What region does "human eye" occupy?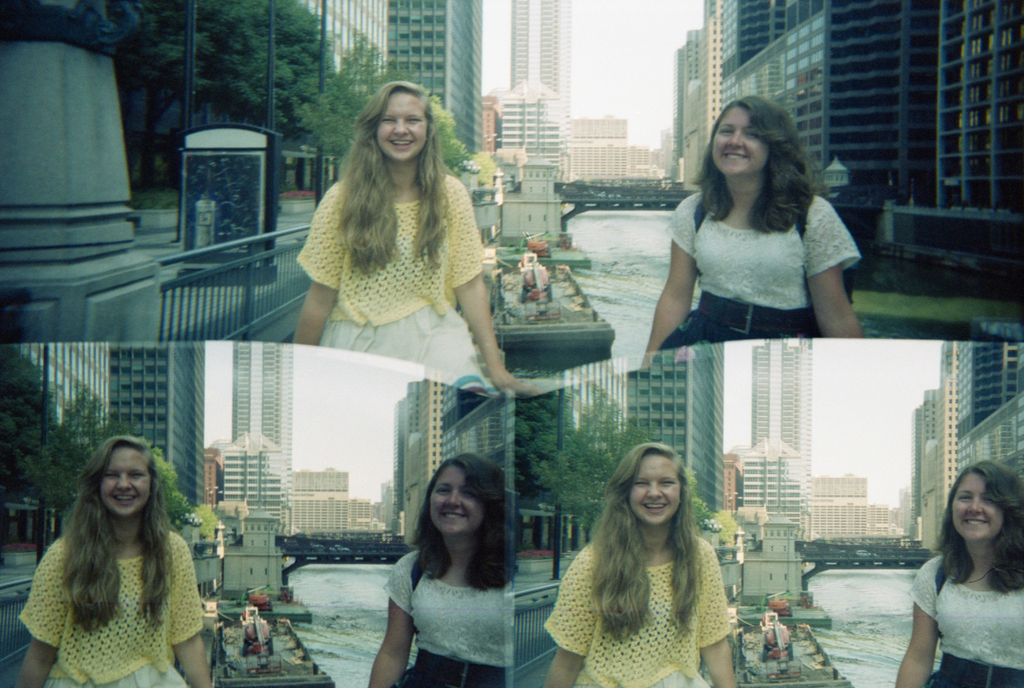
bbox(105, 470, 118, 480).
